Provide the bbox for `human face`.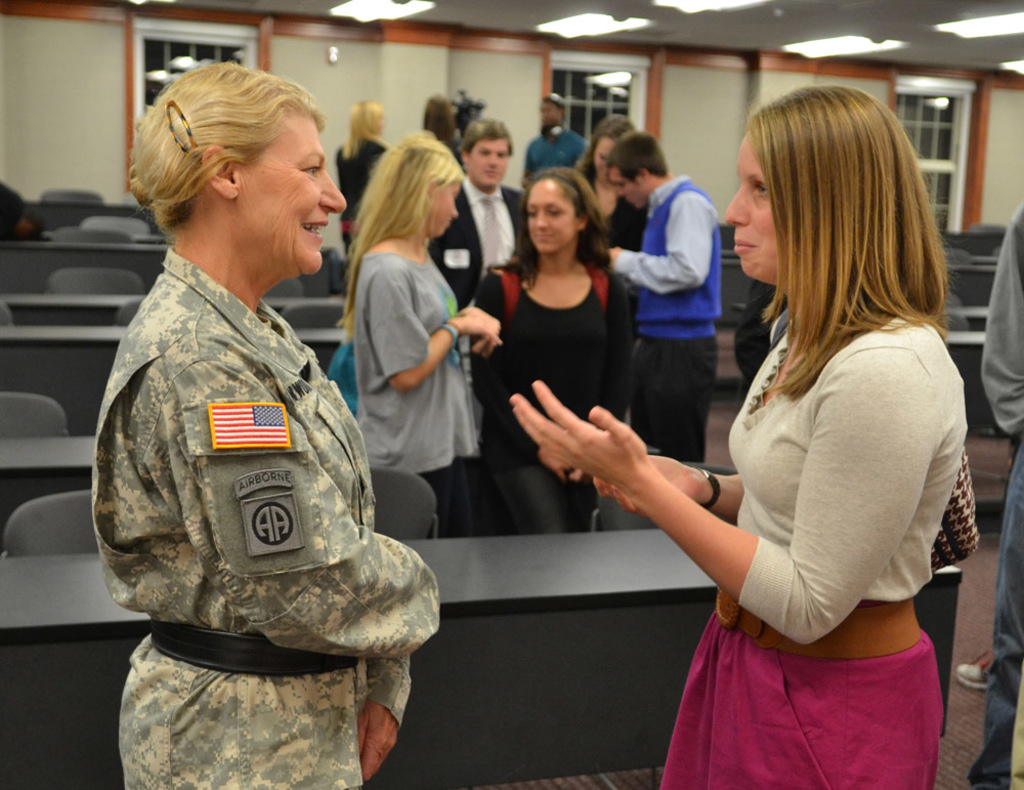
(left=465, top=135, right=511, bottom=191).
